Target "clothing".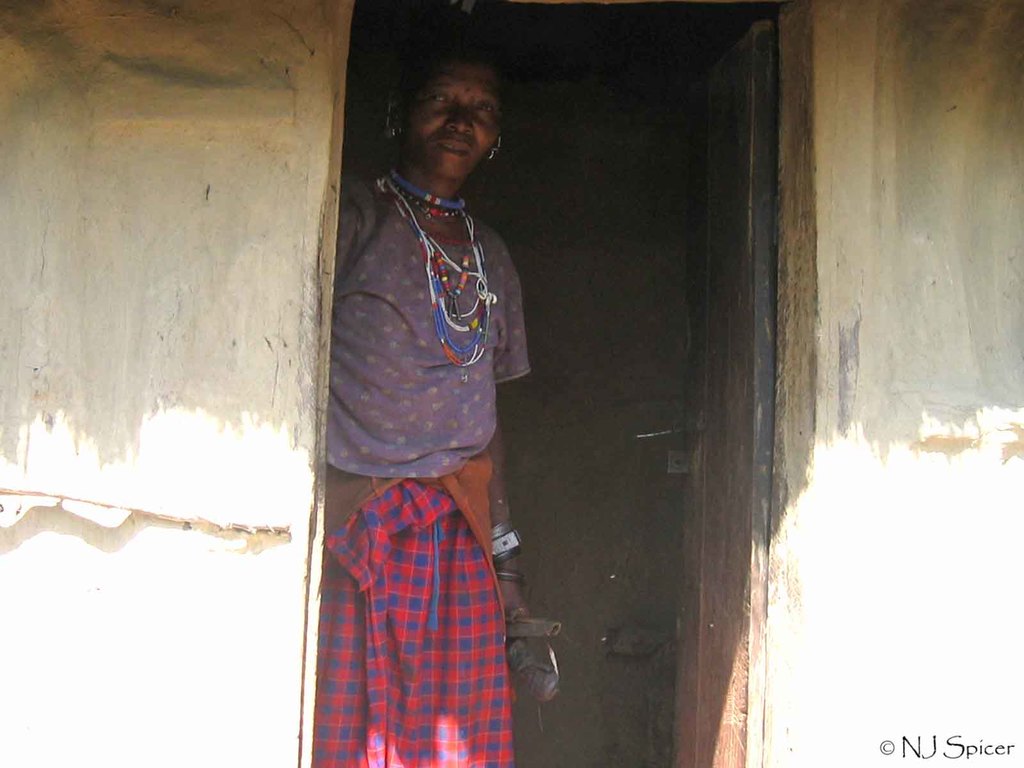
Target region: detection(305, 154, 532, 716).
